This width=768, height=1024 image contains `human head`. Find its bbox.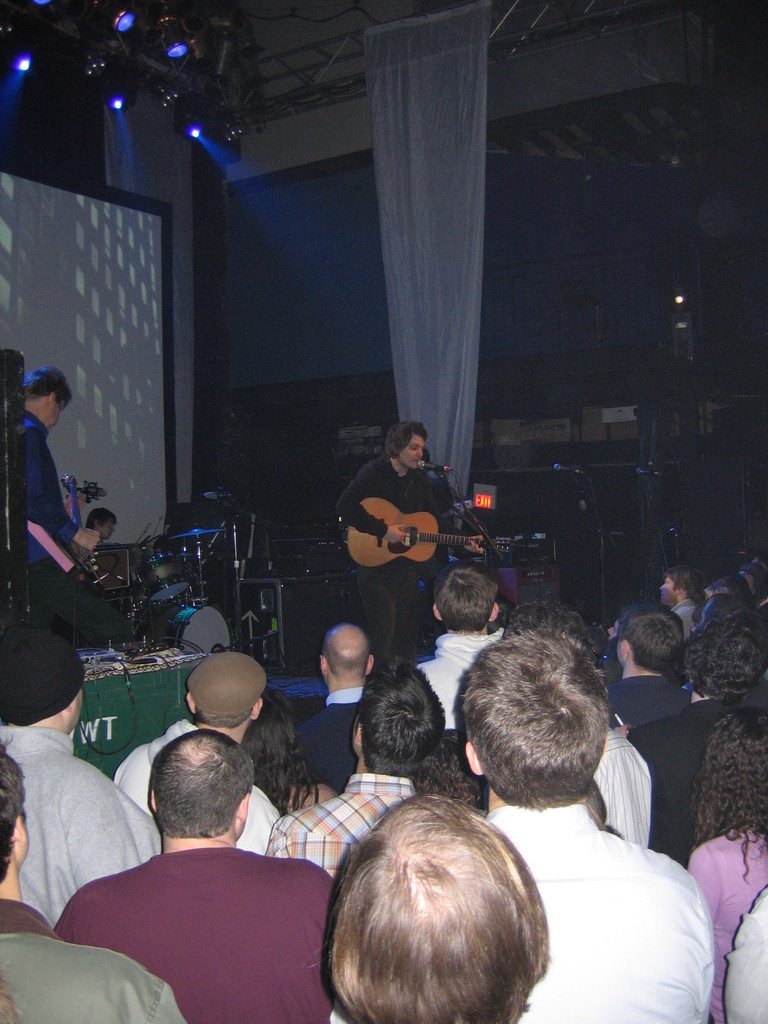
Rect(389, 422, 429, 467).
